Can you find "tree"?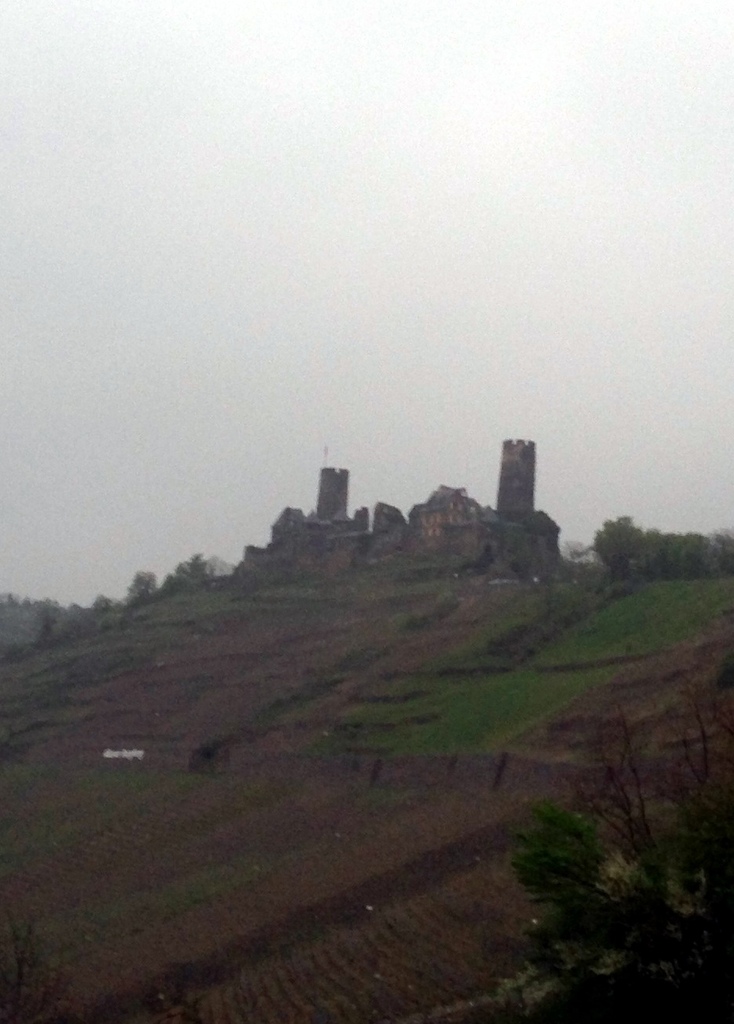
Yes, bounding box: 123:570:160:608.
